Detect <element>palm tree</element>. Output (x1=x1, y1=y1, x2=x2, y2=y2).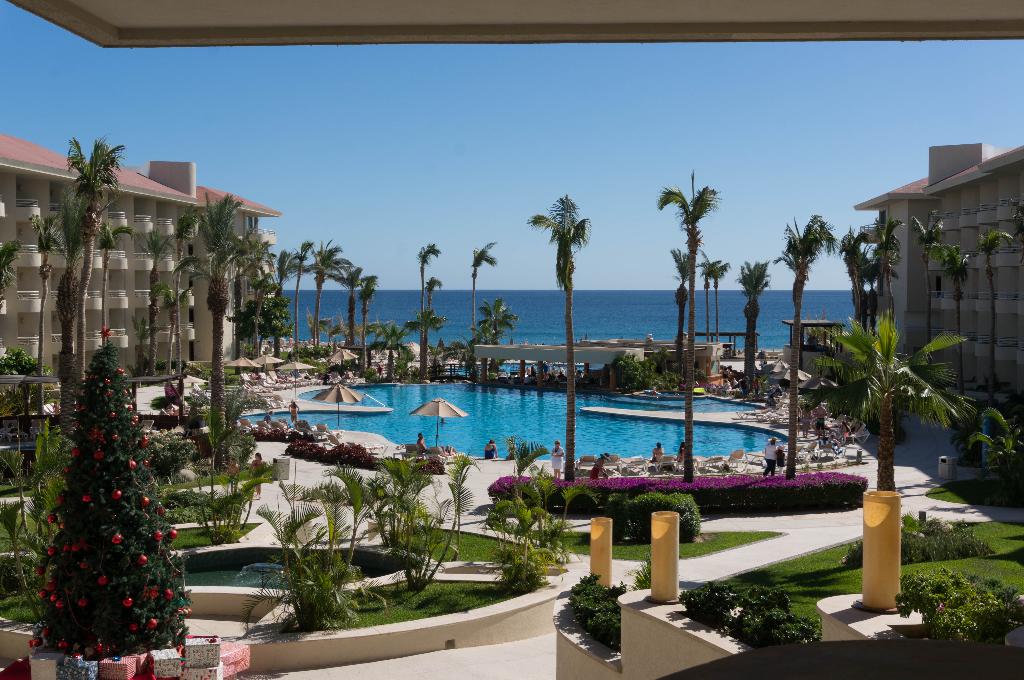
(x1=970, y1=221, x2=1007, y2=482).
